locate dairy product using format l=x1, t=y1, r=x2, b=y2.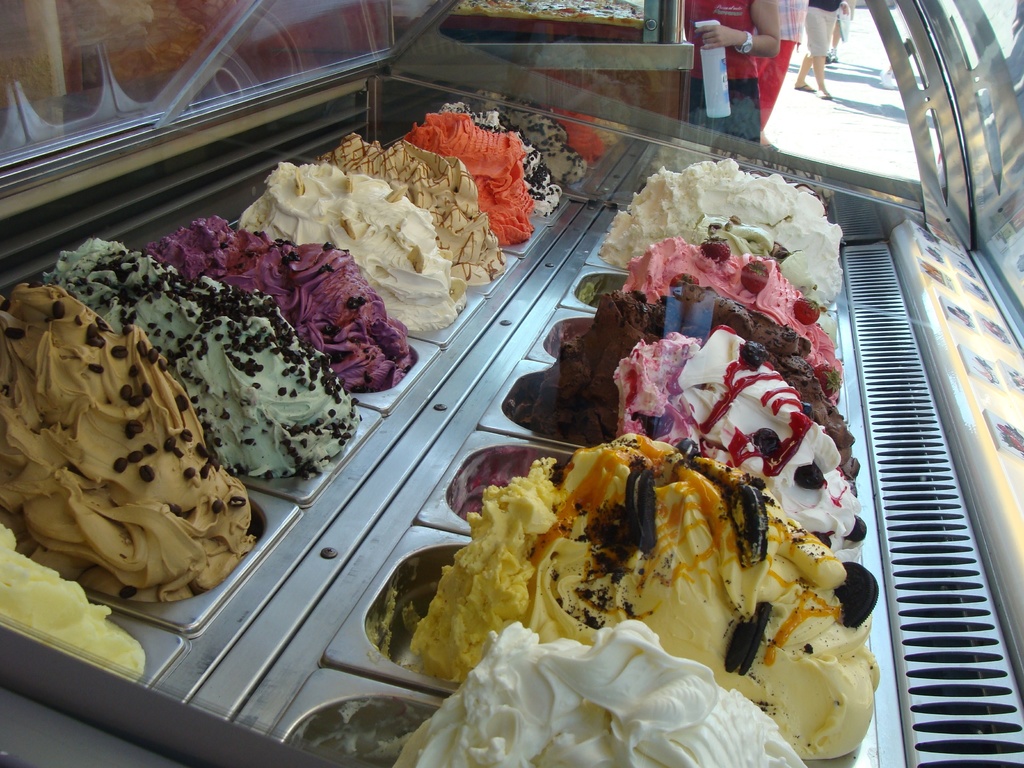
l=532, t=278, r=825, b=441.
